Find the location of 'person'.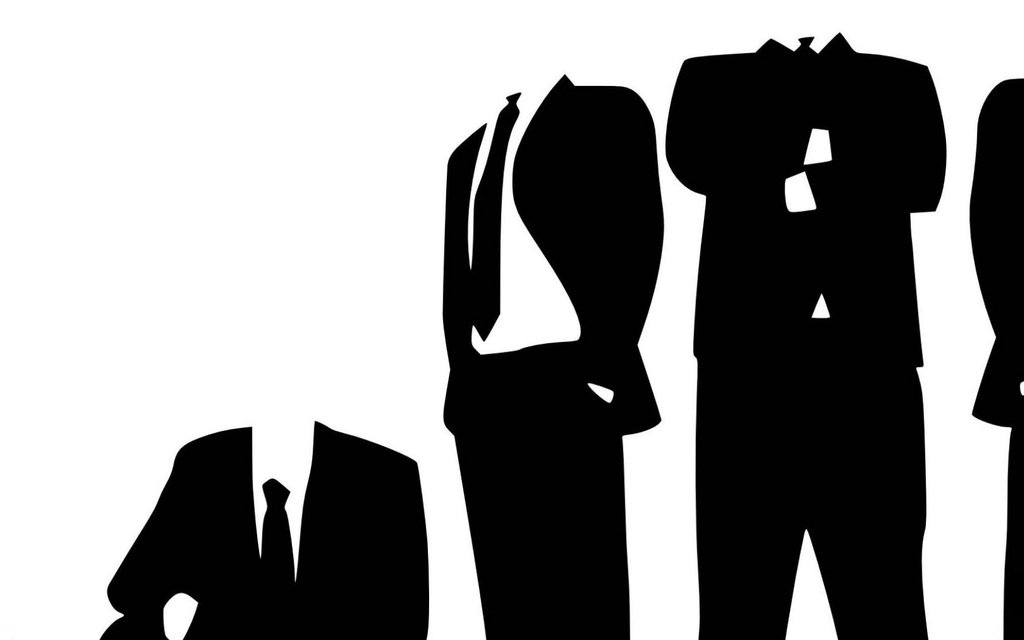
Location: {"x1": 972, "y1": 76, "x2": 1023, "y2": 639}.
